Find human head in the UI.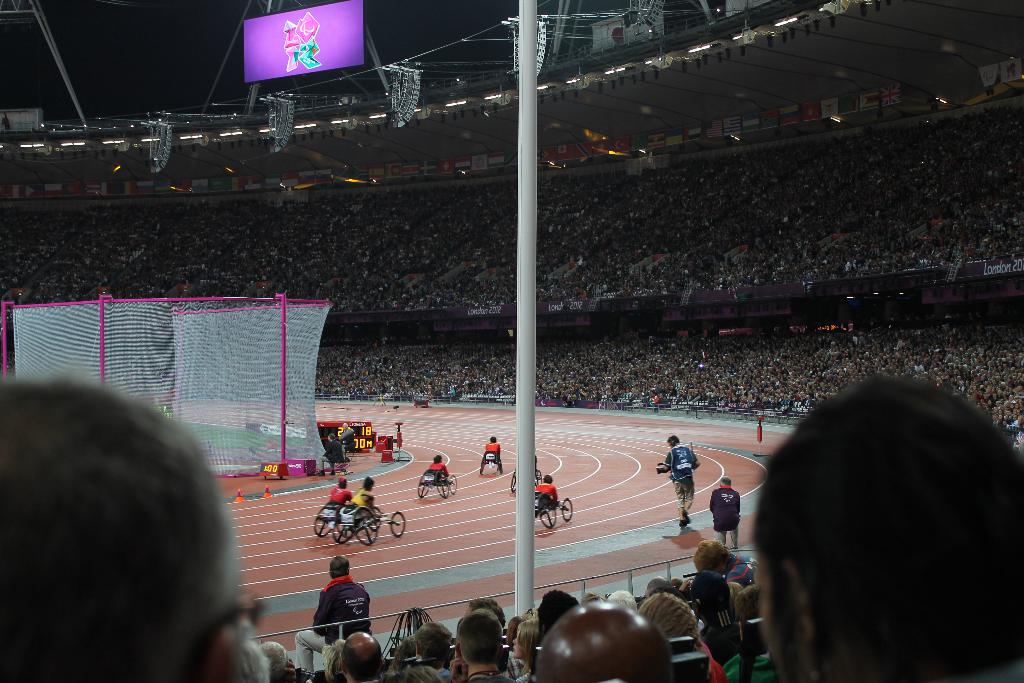
UI element at crop(398, 633, 416, 668).
